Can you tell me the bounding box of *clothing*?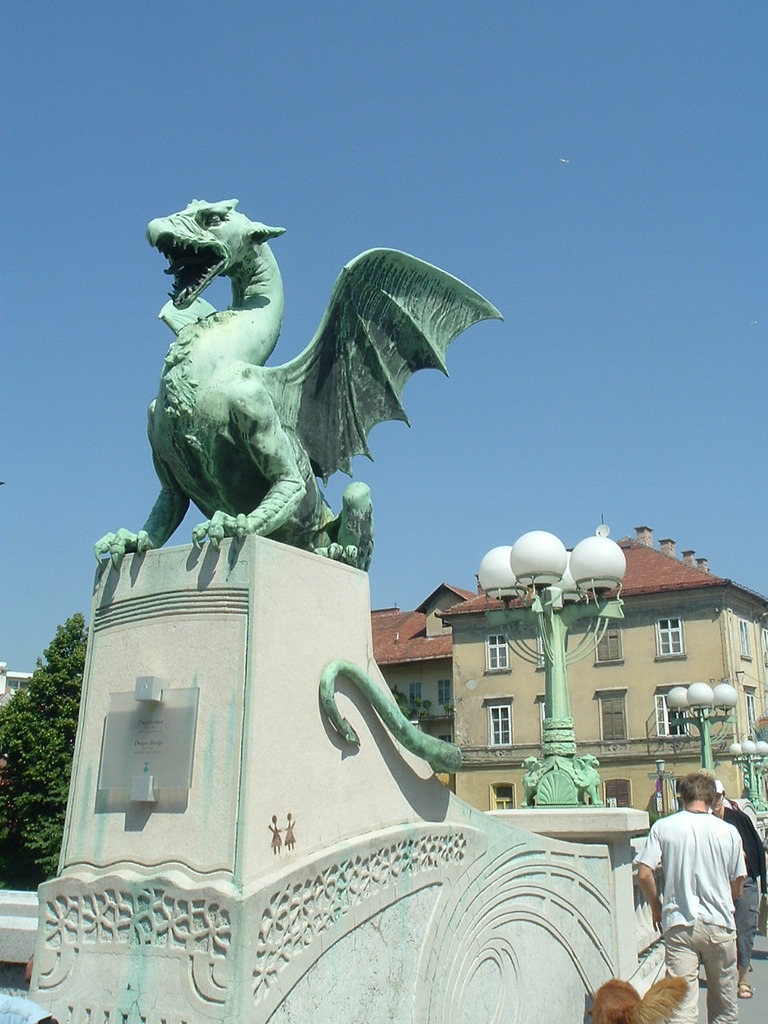
{"x1": 722, "y1": 804, "x2": 767, "y2": 978}.
